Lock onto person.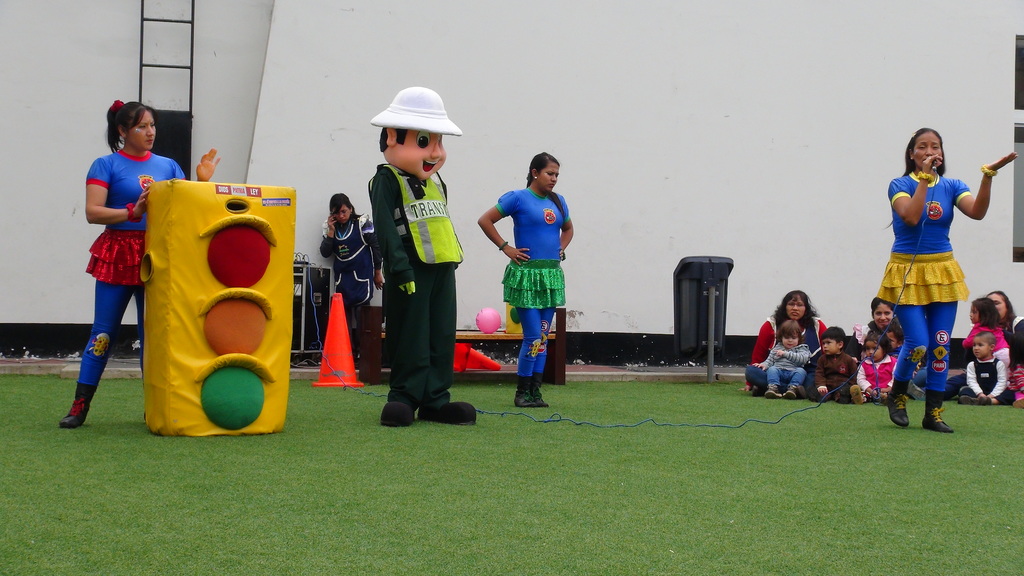
Locked: l=58, t=96, r=224, b=432.
